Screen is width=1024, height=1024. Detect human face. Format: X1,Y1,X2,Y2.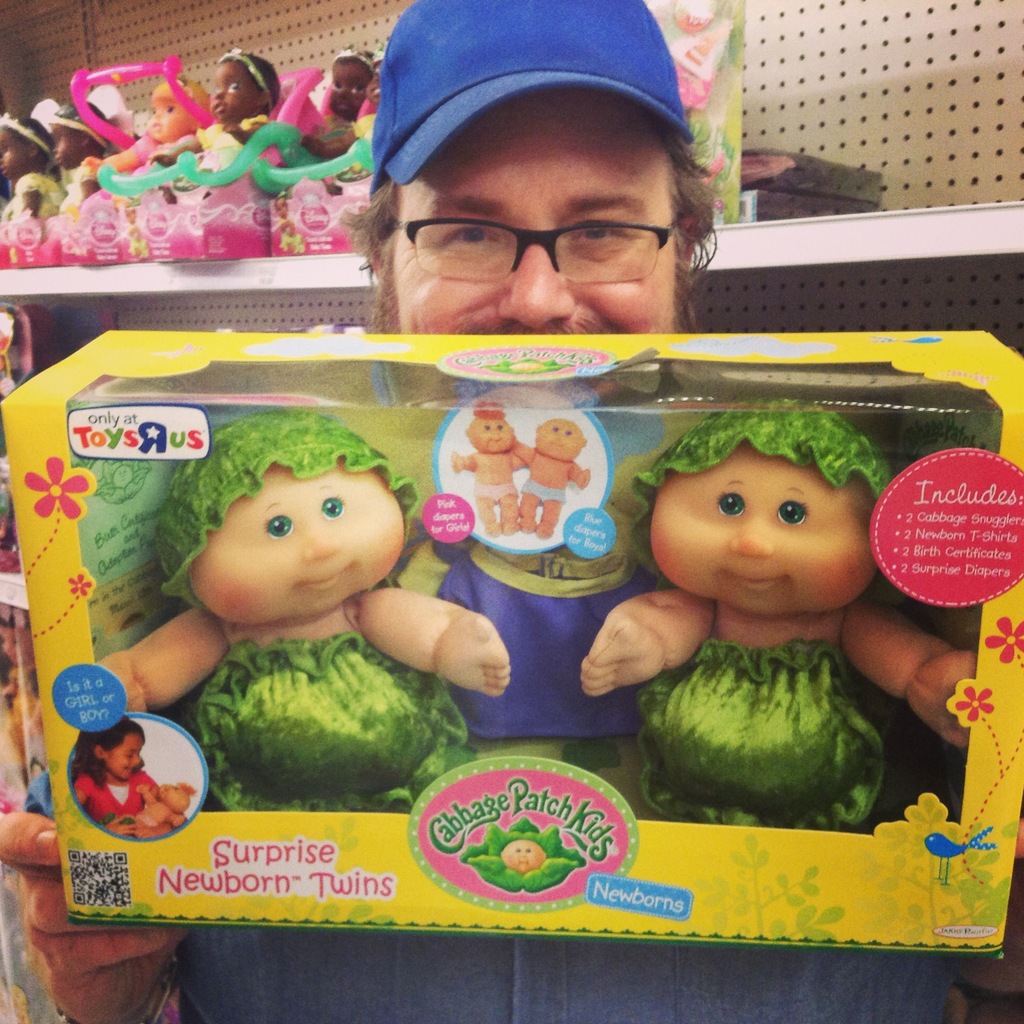
188,465,403,624.
